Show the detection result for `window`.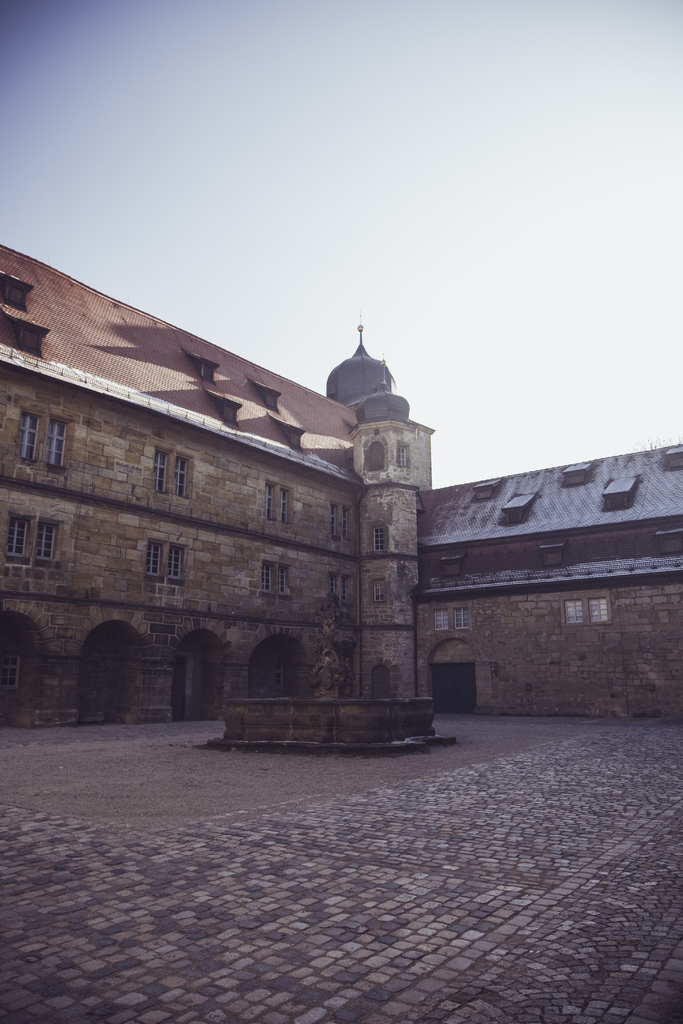
[322,501,347,533].
